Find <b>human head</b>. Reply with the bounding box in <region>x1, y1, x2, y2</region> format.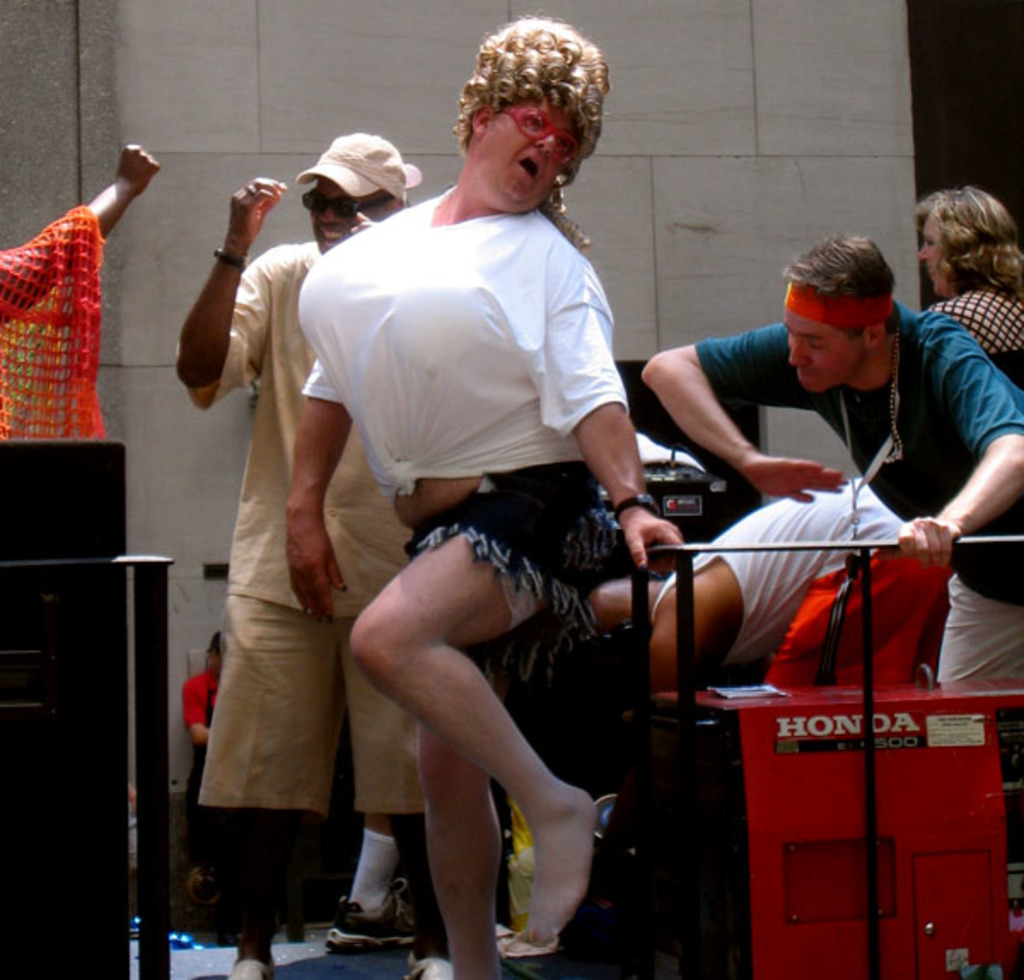
<region>918, 183, 1019, 300</region>.
